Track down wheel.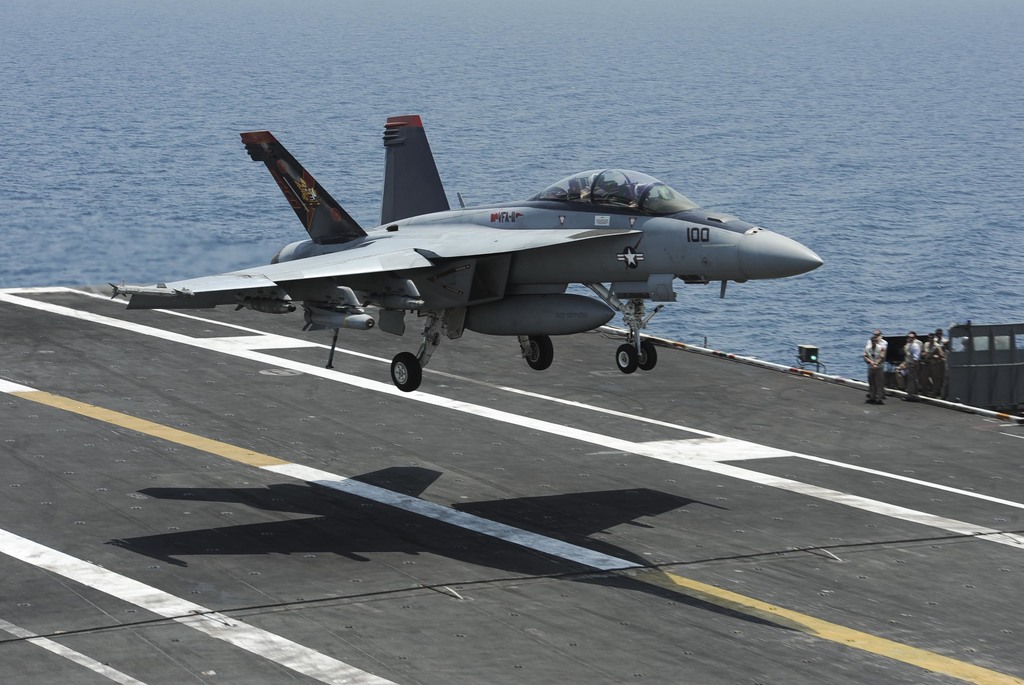
Tracked to (left=382, top=351, right=427, bottom=392).
